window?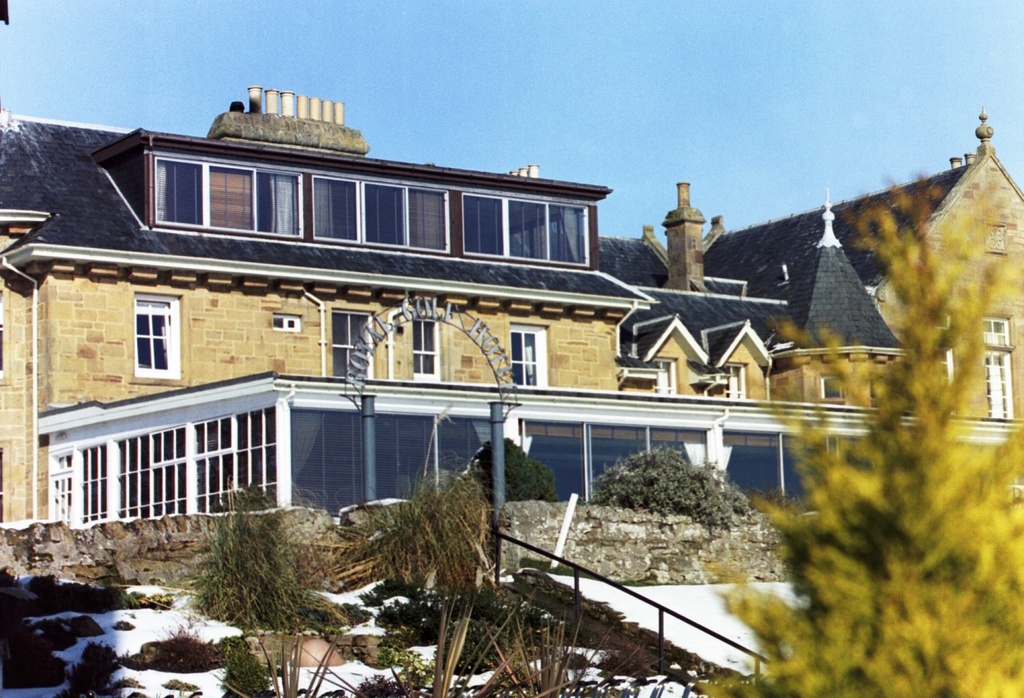
{"x1": 372, "y1": 182, "x2": 413, "y2": 260}
